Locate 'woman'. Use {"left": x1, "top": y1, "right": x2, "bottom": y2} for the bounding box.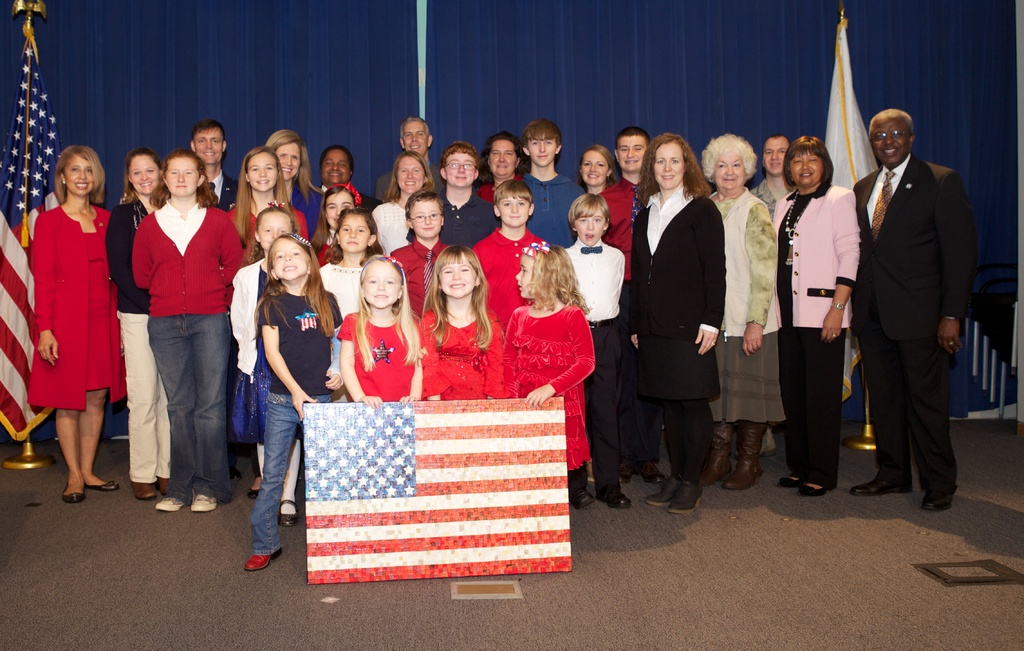
{"left": 698, "top": 133, "right": 788, "bottom": 489}.
